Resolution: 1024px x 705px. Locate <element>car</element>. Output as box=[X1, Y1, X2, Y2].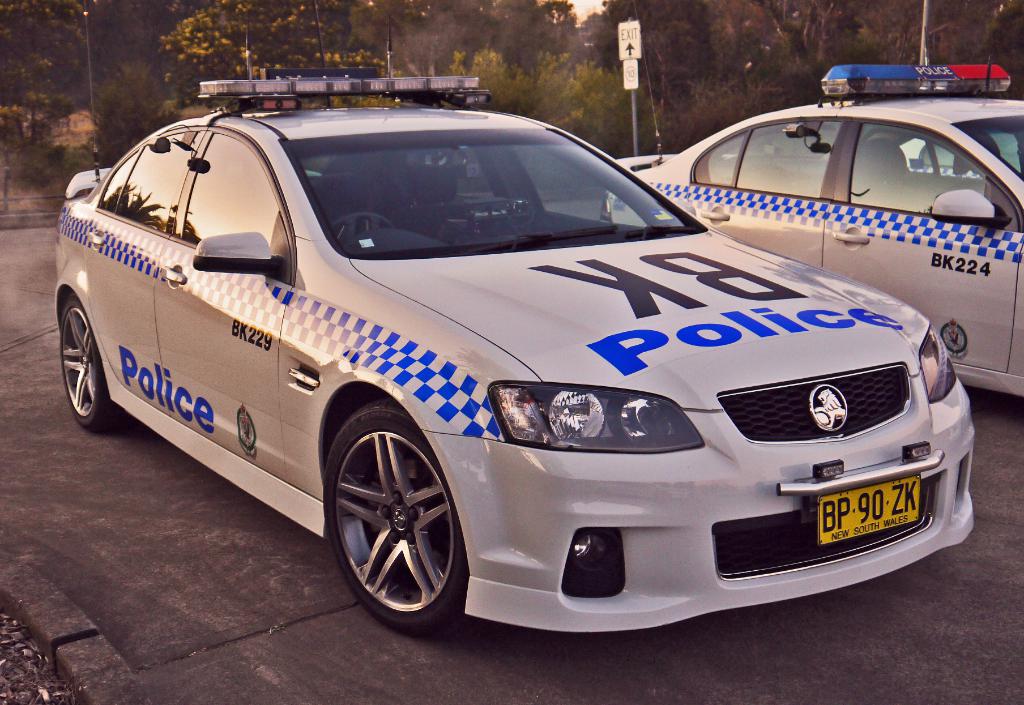
box=[54, 68, 980, 633].
